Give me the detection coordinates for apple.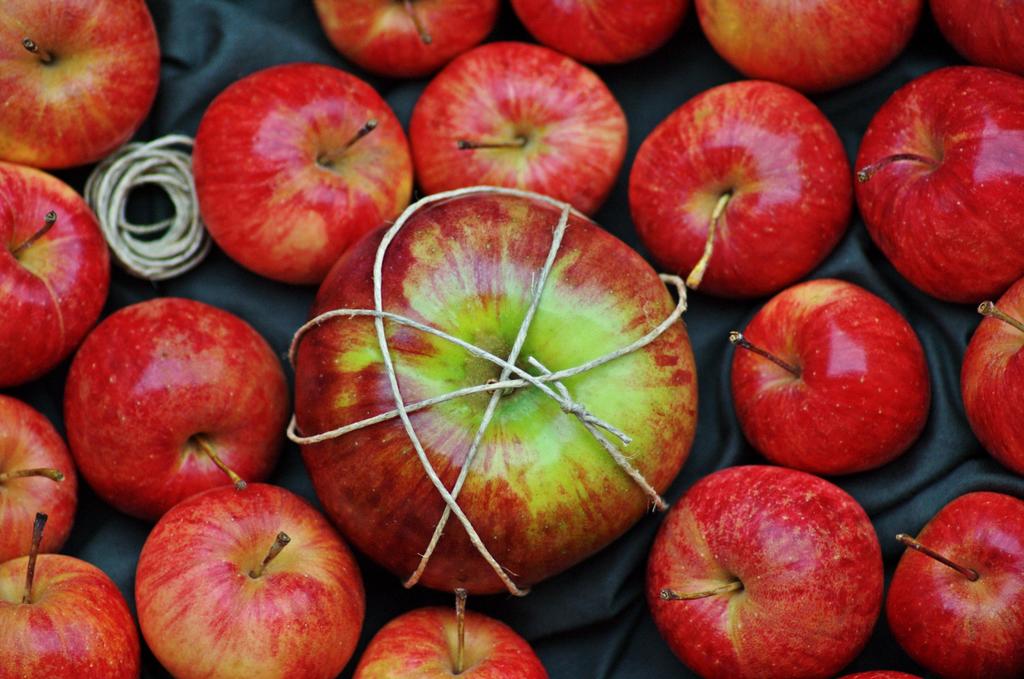
(left=646, top=462, right=885, bottom=678).
